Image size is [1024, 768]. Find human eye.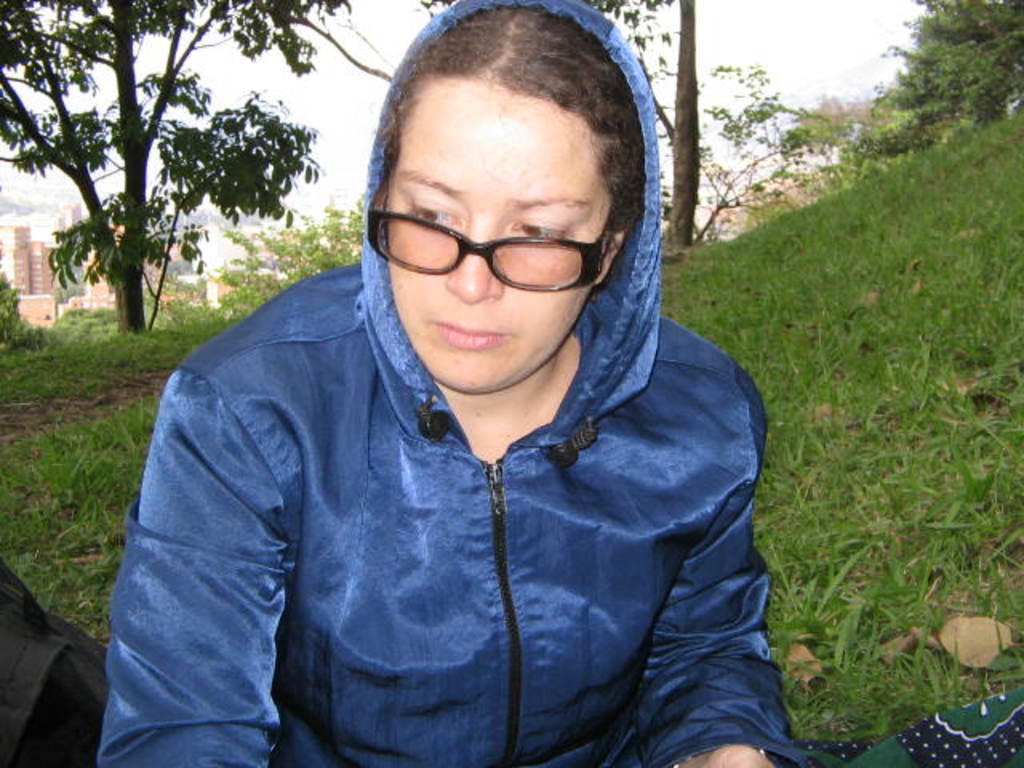
<region>403, 200, 466, 232</region>.
